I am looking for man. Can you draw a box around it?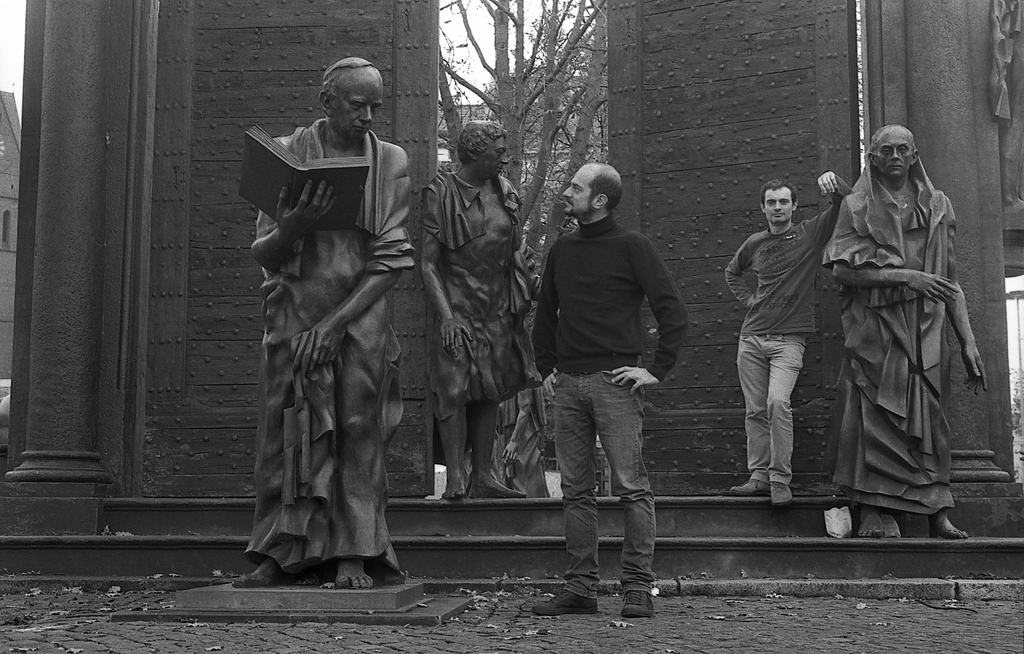
Sure, the bounding box is x1=417 y1=115 x2=543 y2=496.
